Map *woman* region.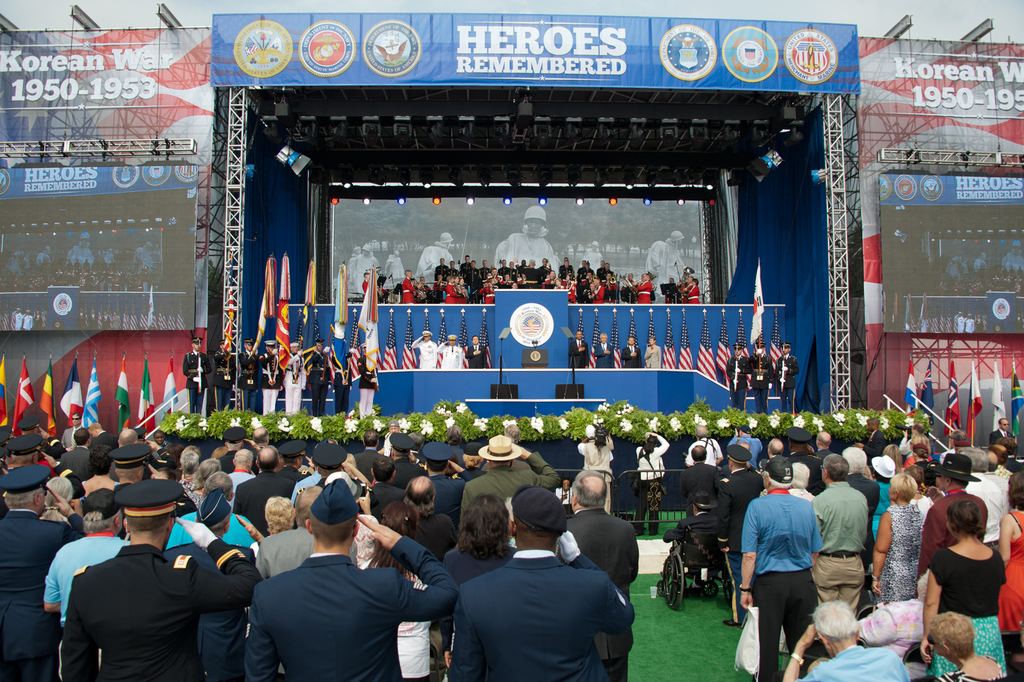
Mapped to box=[922, 469, 1016, 669].
